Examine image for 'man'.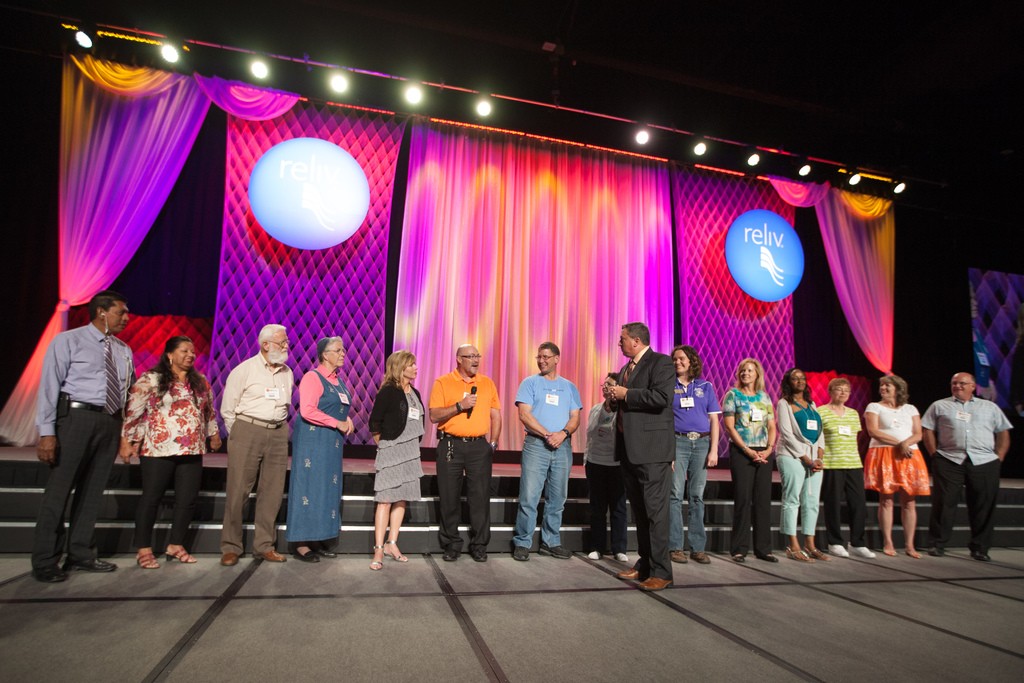
Examination result: select_region(219, 324, 295, 566).
